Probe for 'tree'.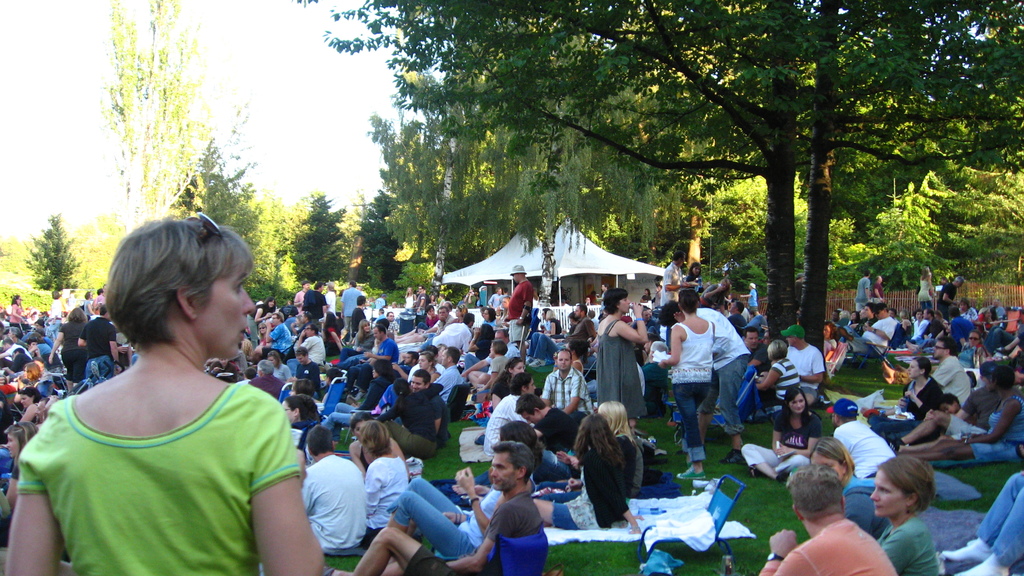
Probe result: (left=287, top=193, right=350, bottom=291).
